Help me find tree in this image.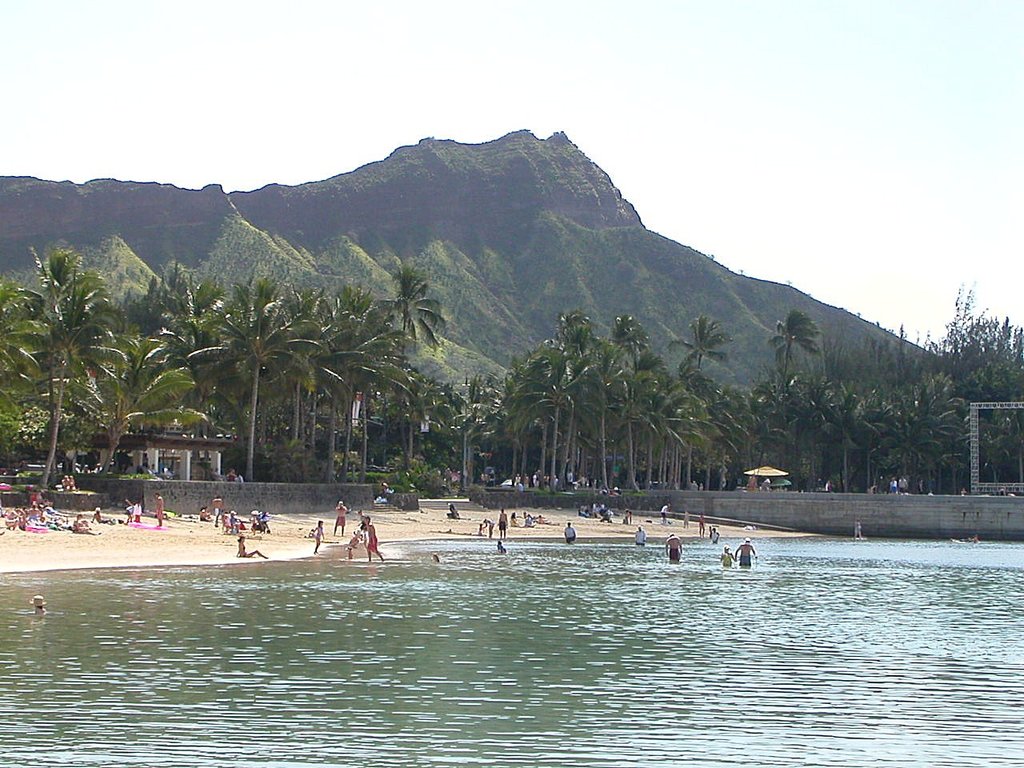
Found it: 277/290/353/447.
